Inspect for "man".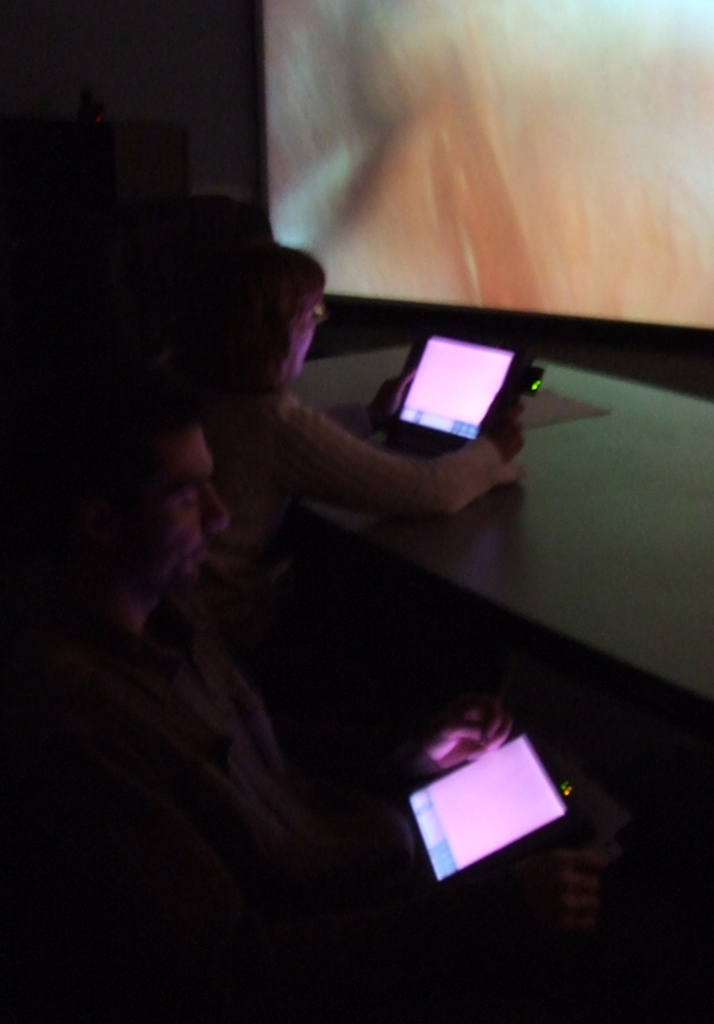
Inspection: left=0, top=348, right=525, bottom=1023.
